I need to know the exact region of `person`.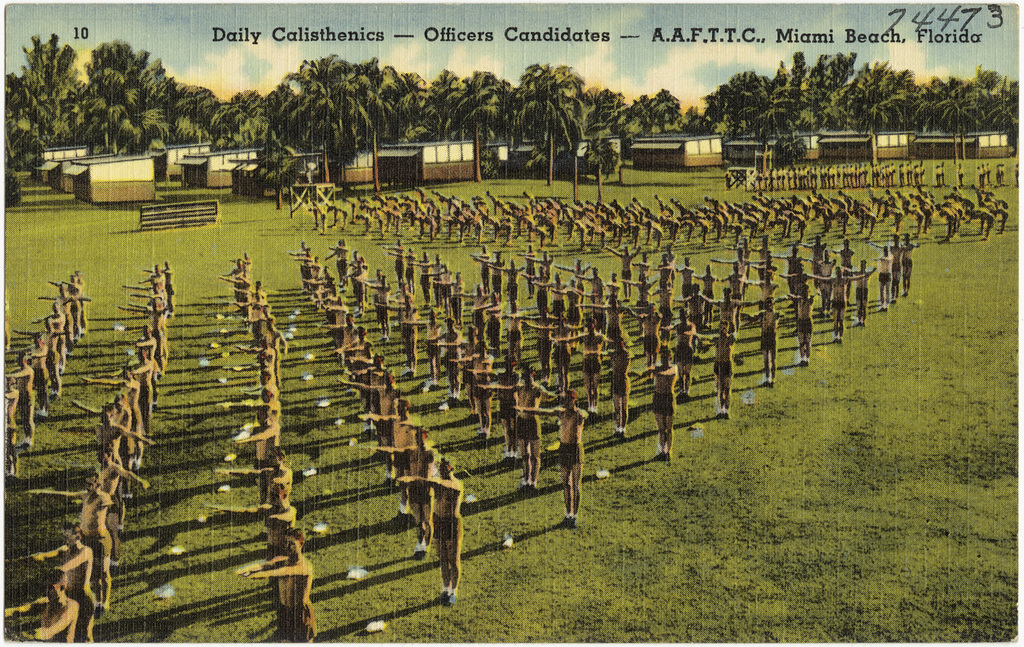
Region: detection(240, 528, 314, 644).
